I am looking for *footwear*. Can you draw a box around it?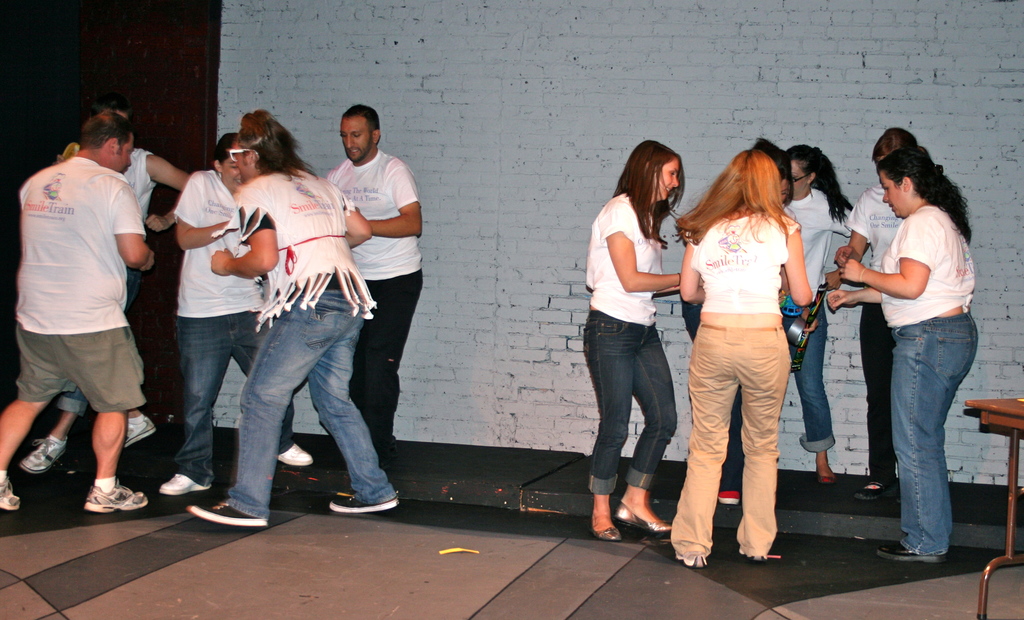
Sure, the bounding box is x1=122 y1=413 x2=156 y2=447.
